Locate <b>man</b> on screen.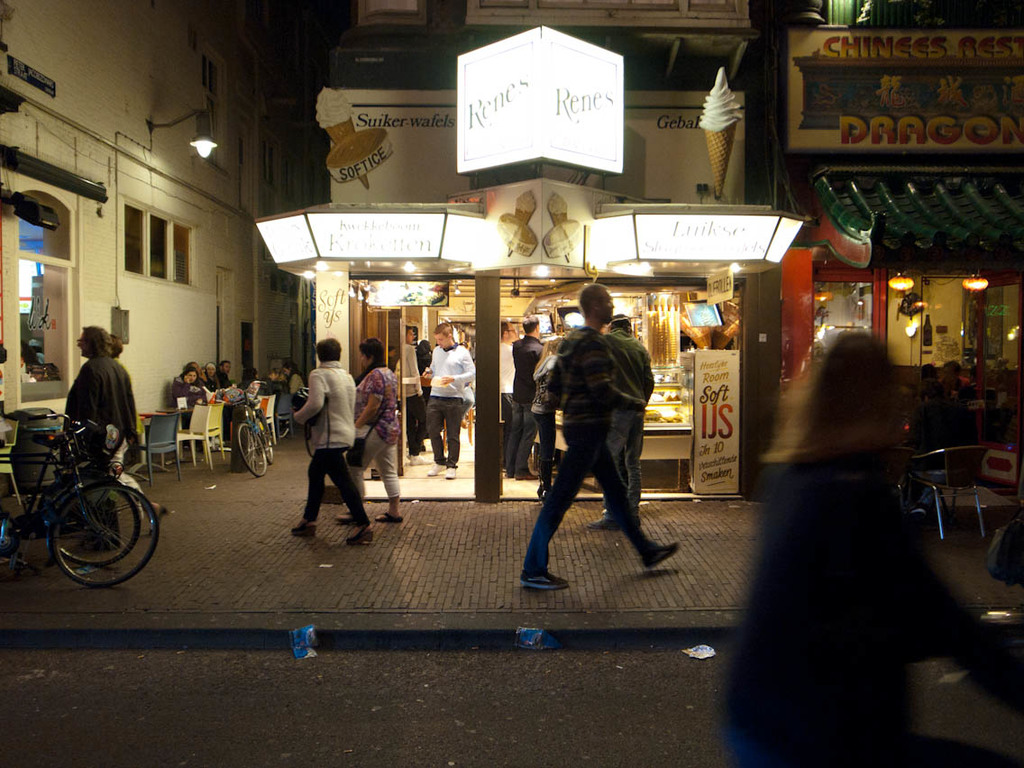
On screen at {"x1": 940, "y1": 355, "x2": 974, "y2": 403}.
